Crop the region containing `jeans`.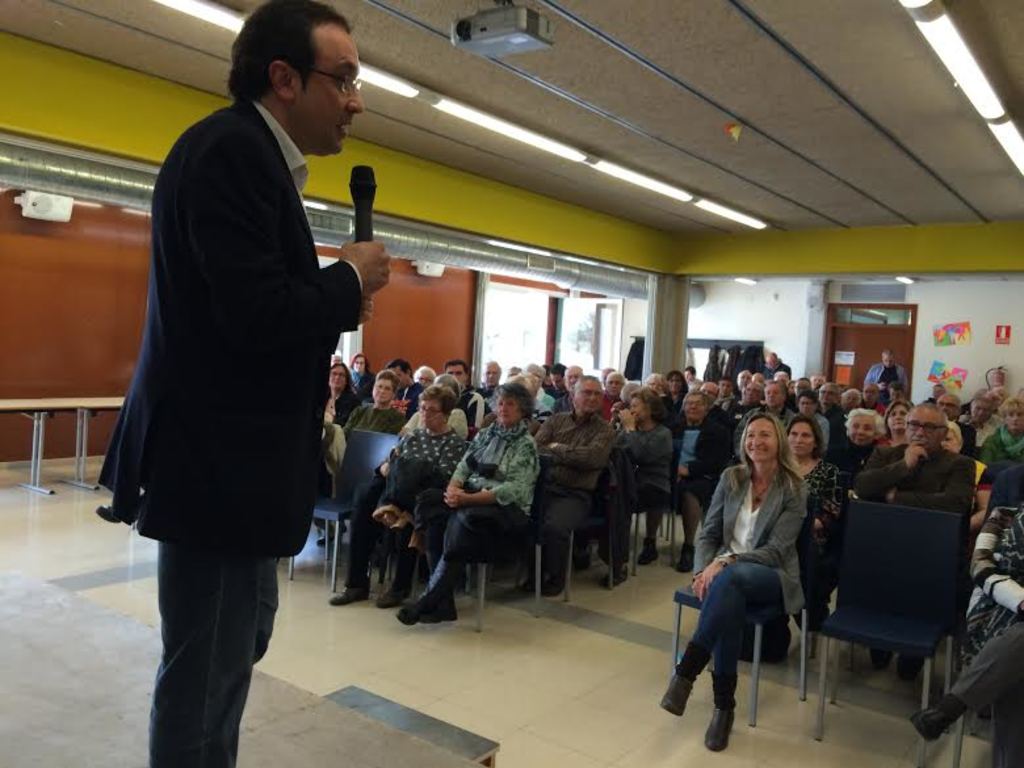
Crop region: pyautogui.locateOnScreen(681, 558, 781, 700).
